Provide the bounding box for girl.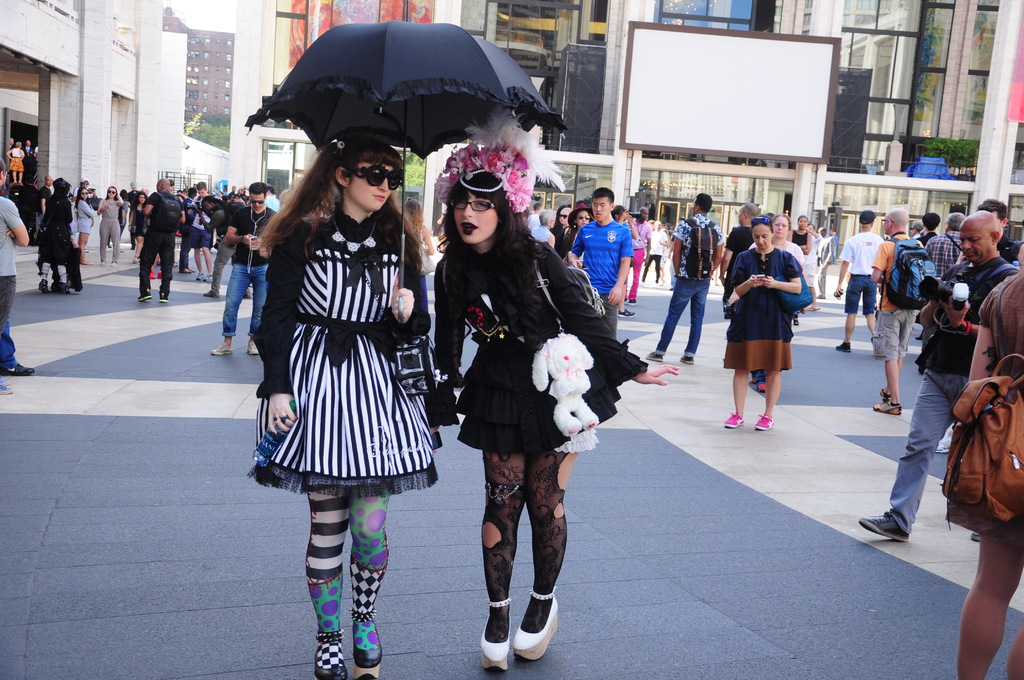
box=[245, 133, 442, 679].
